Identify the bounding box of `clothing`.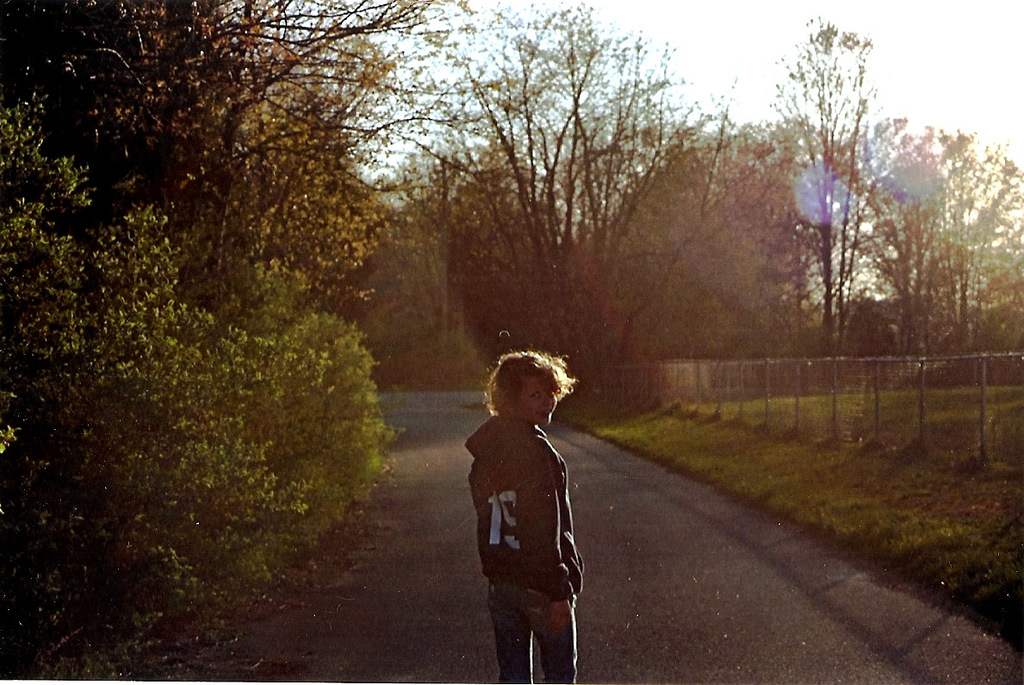
(471,367,593,666).
